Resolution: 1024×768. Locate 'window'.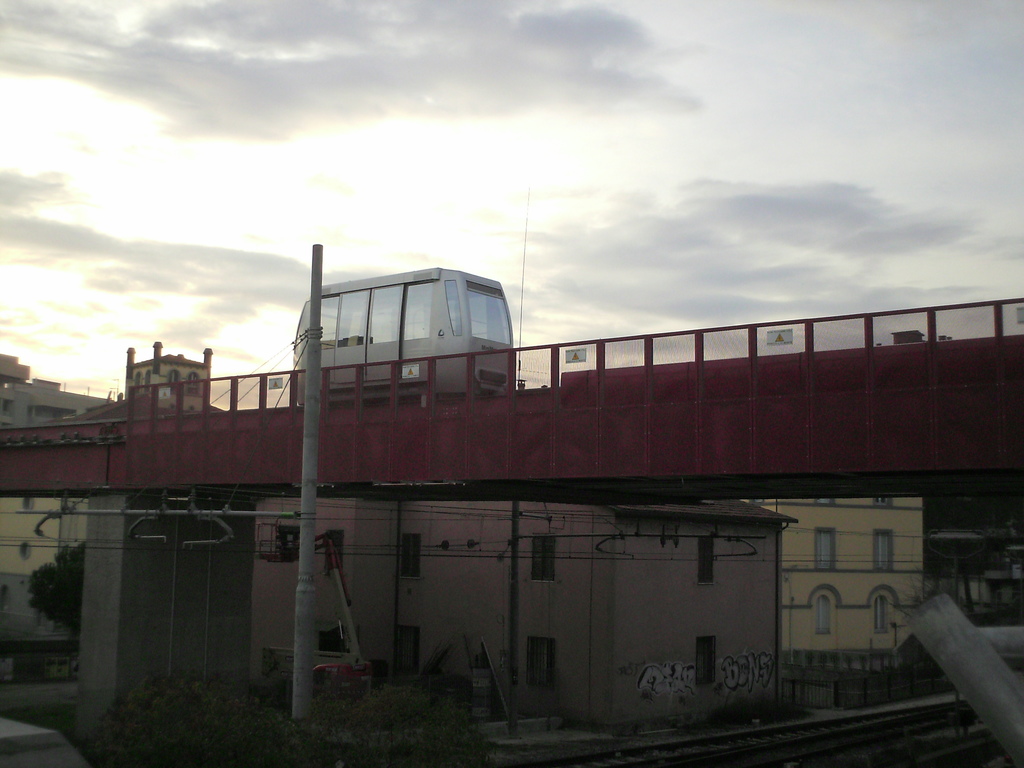
860/524/902/576.
